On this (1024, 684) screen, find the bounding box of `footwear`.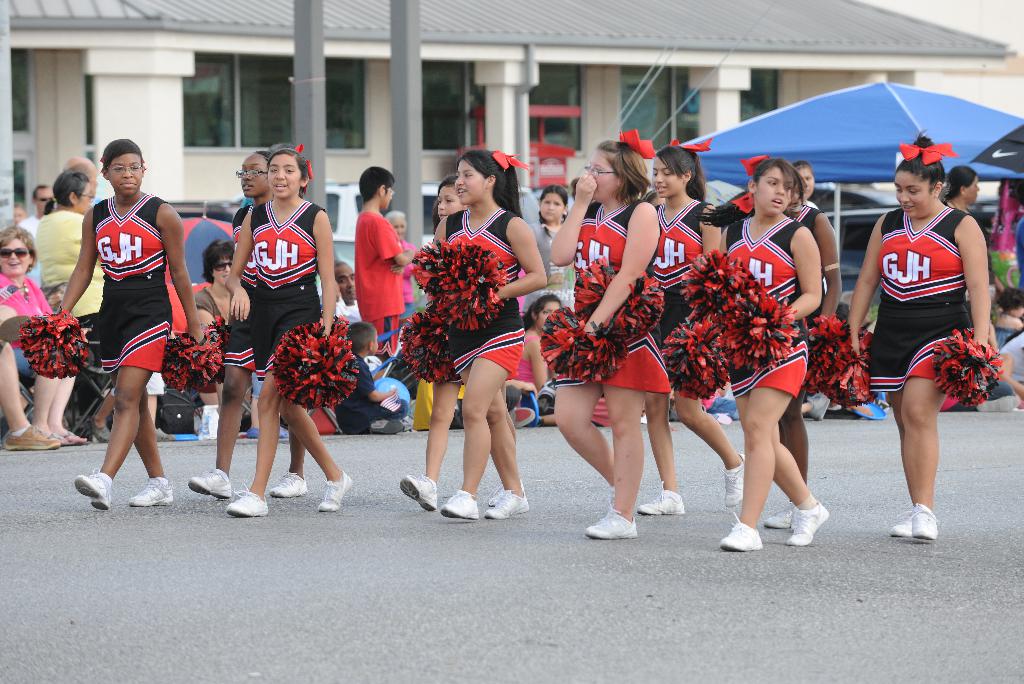
Bounding box: [left=152, top=428, right=178, bottom=441].
